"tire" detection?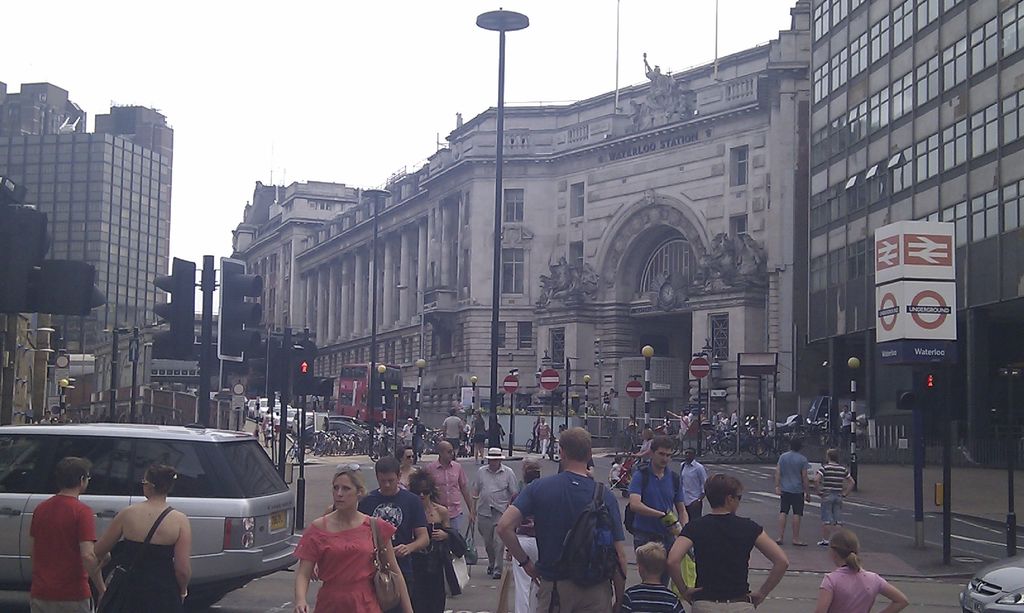
x1=820 y1=433 x2=843 y2=452
